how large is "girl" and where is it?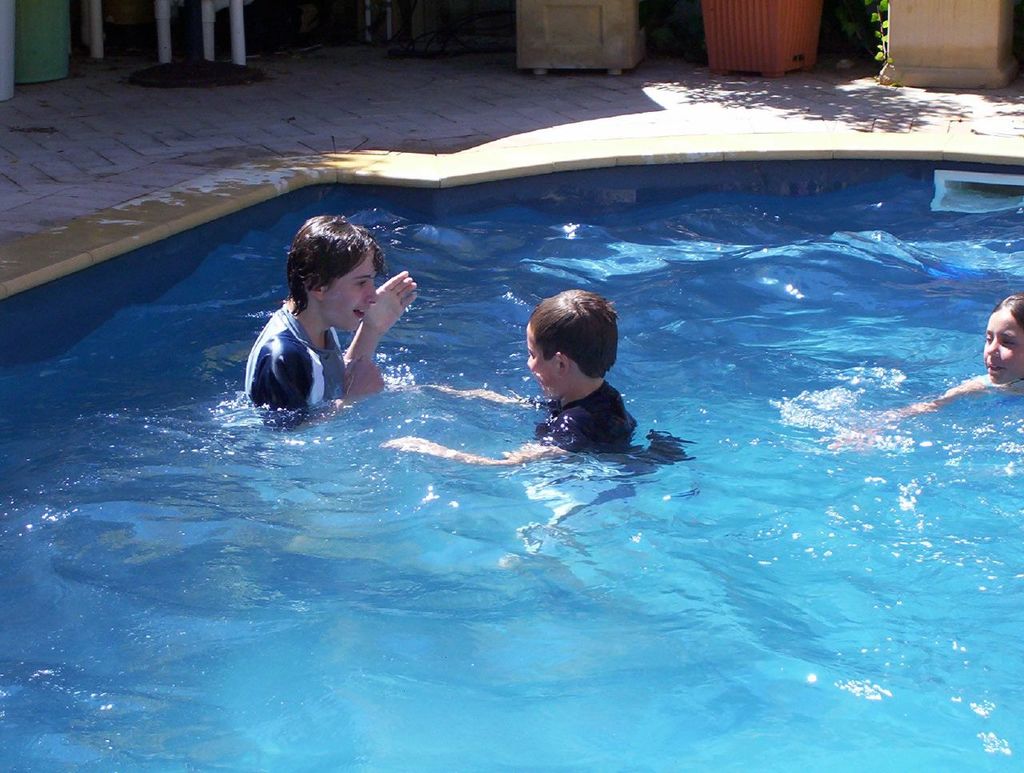
Bounding box: box=[826, 292, 1023, 449].
